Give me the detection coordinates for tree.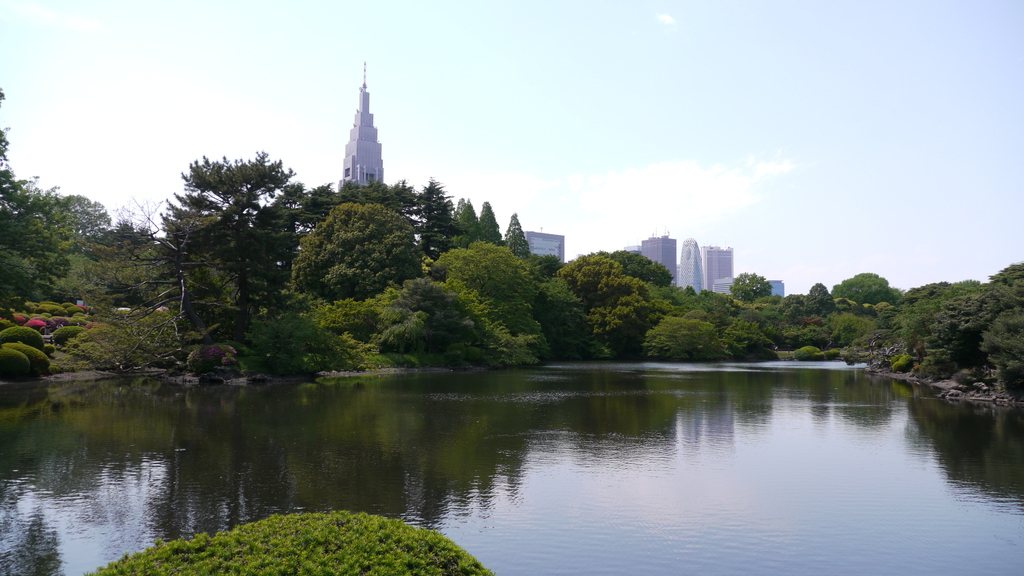
x1=472 y1=197 x2=504 y2=246.
